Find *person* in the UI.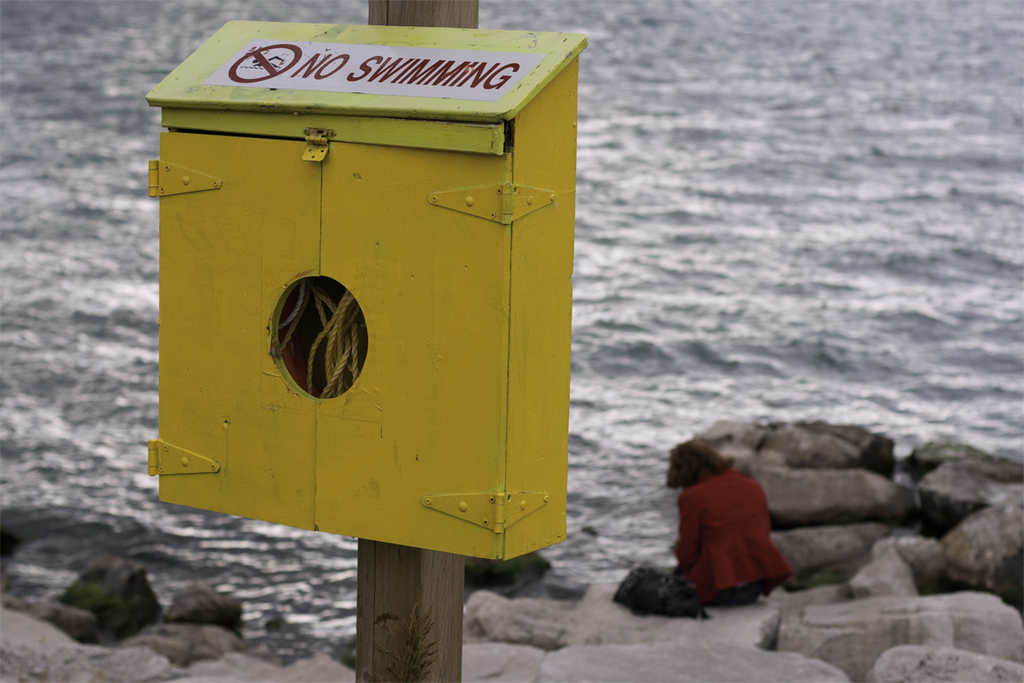
UI element at <box>659,438,788,617</box>.
